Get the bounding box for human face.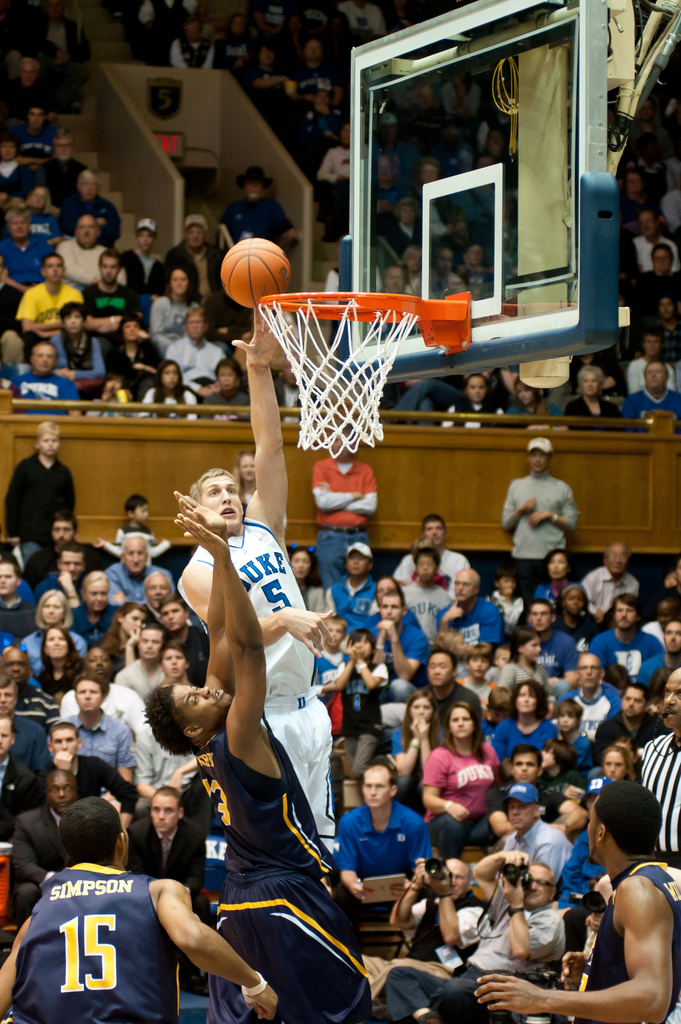
bbox(39, 592, 65, 623).
